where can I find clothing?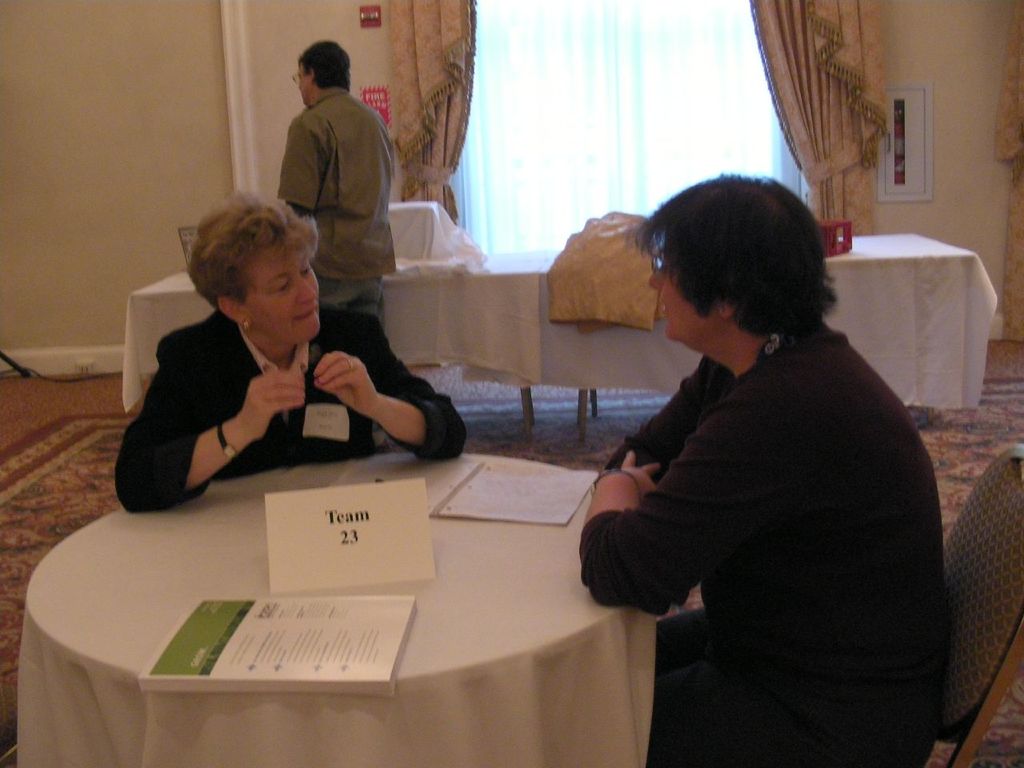
You can find it at bbox(117, 312, 466, 514).
